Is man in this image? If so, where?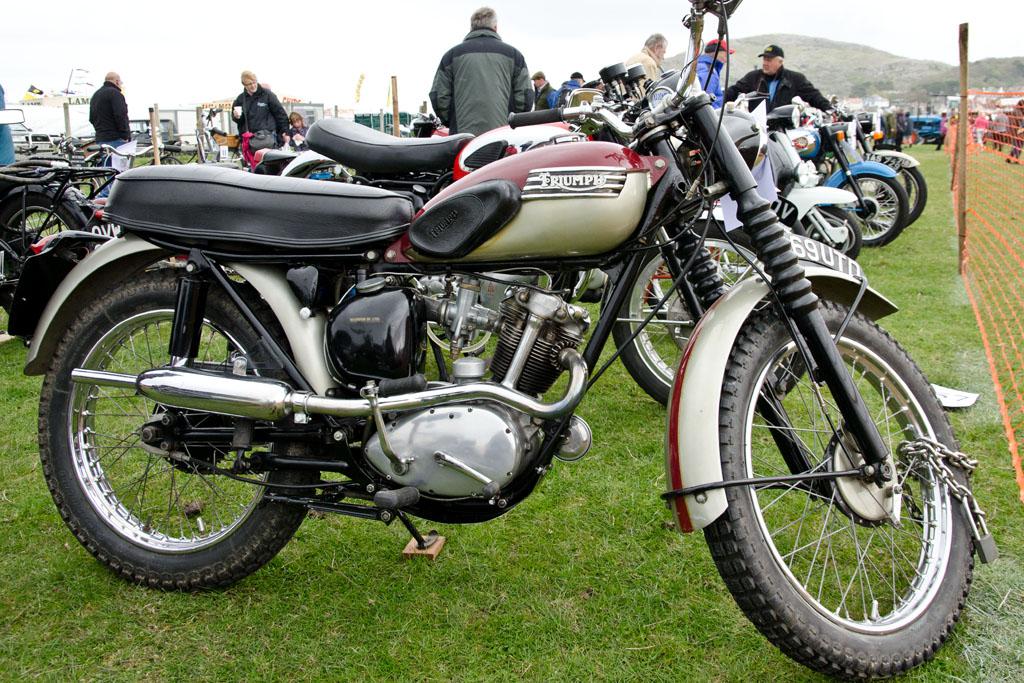
Yes, at locate(558, 71, 587, 105).
